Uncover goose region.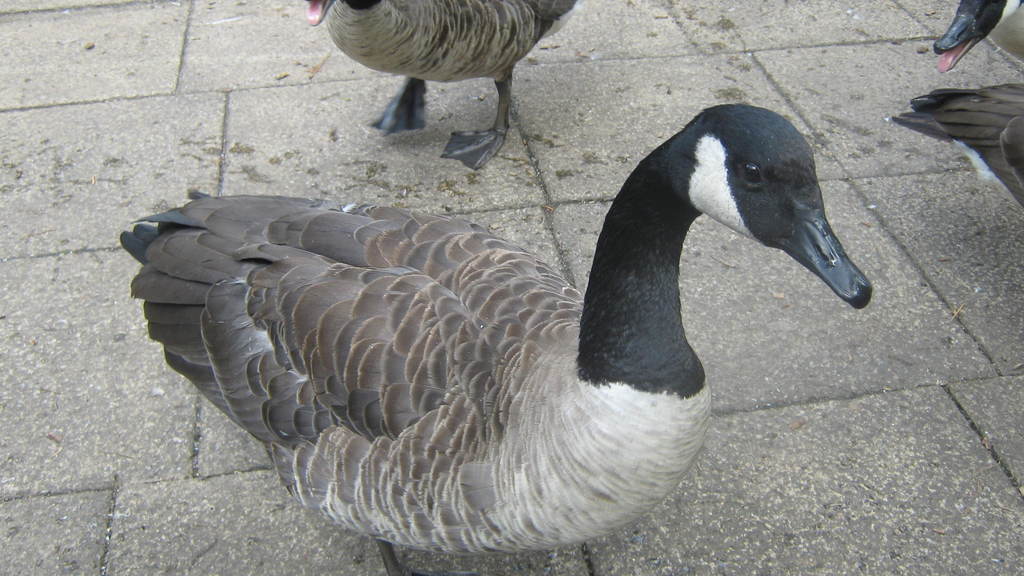
Uncovered: (308,0,572,180).
